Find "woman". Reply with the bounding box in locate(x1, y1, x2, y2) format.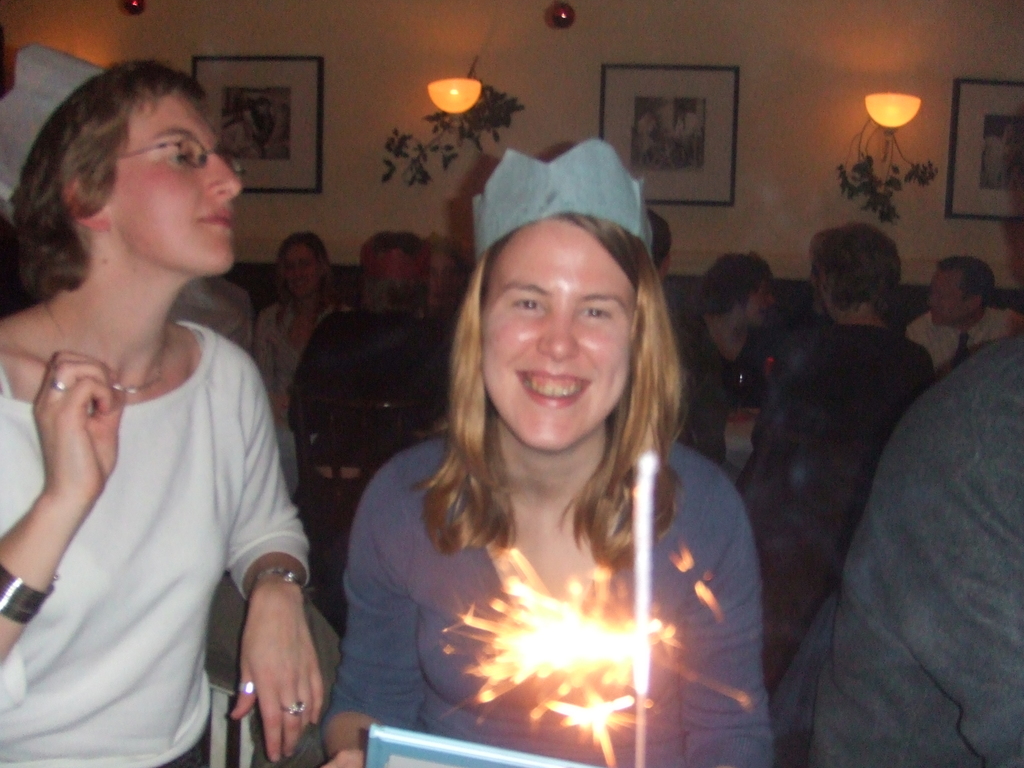
locate(245, 228, 347, 423).
